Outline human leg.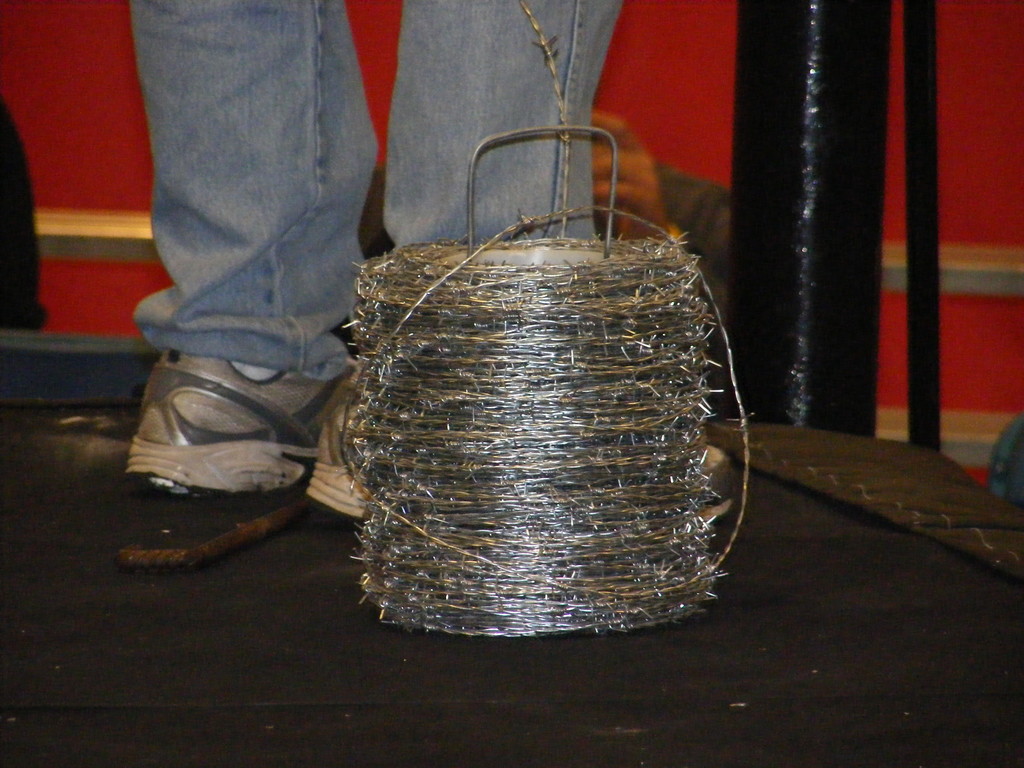
Outline: left=117, top=0, right=328, bottom=509.
